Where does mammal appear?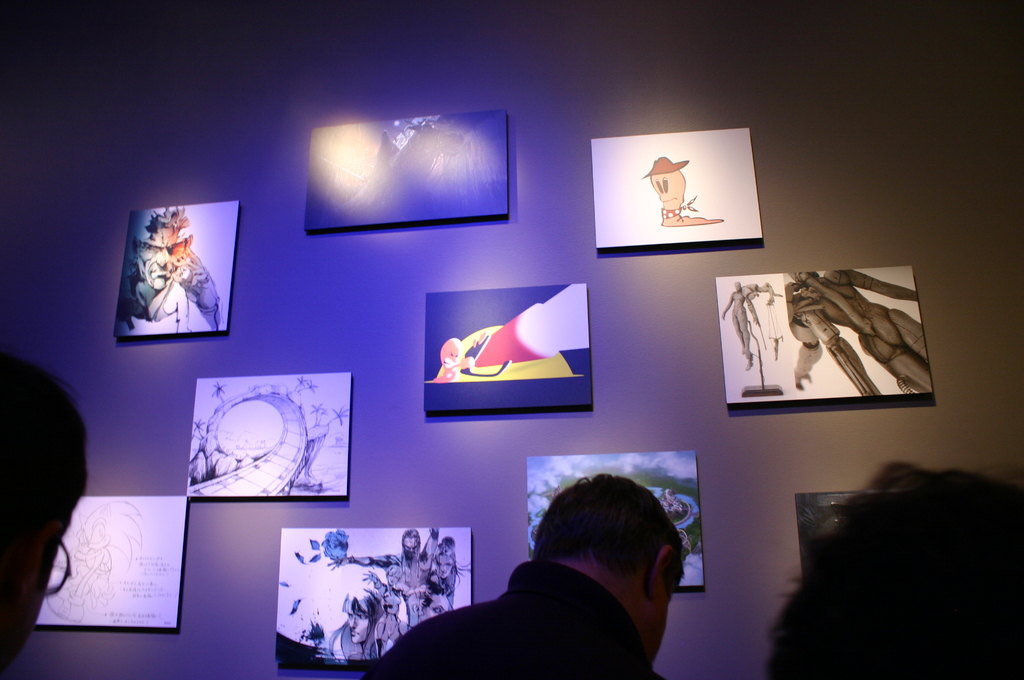
Appears at (left=325, top=527, right=435, bottom=622).
